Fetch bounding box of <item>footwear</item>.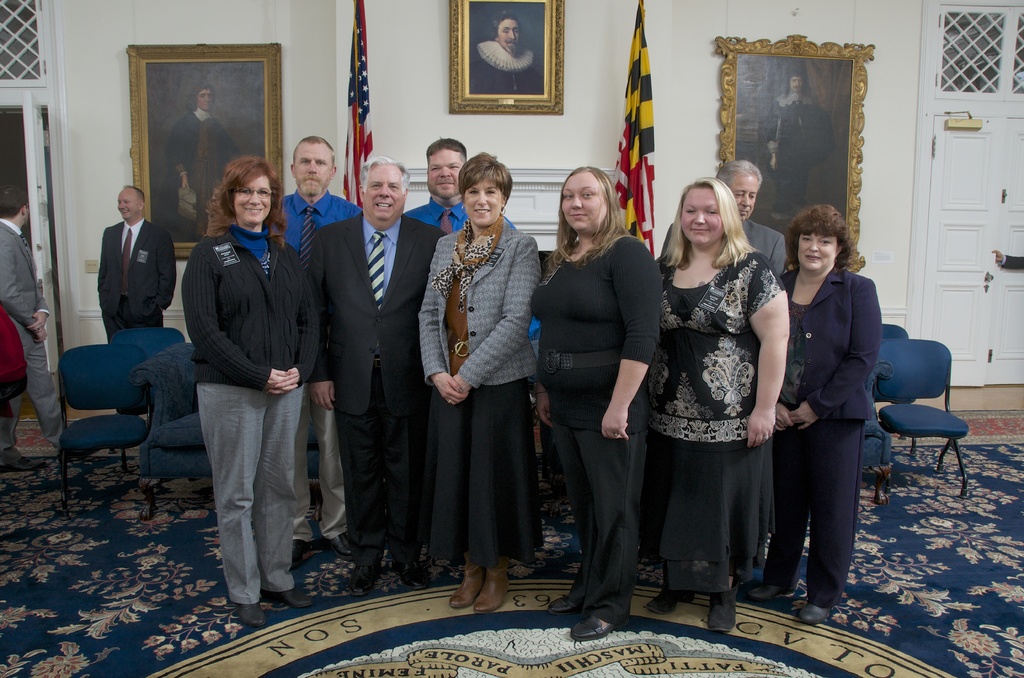
Bbox: x1=801, y1=594, x2=830, y2=627.
